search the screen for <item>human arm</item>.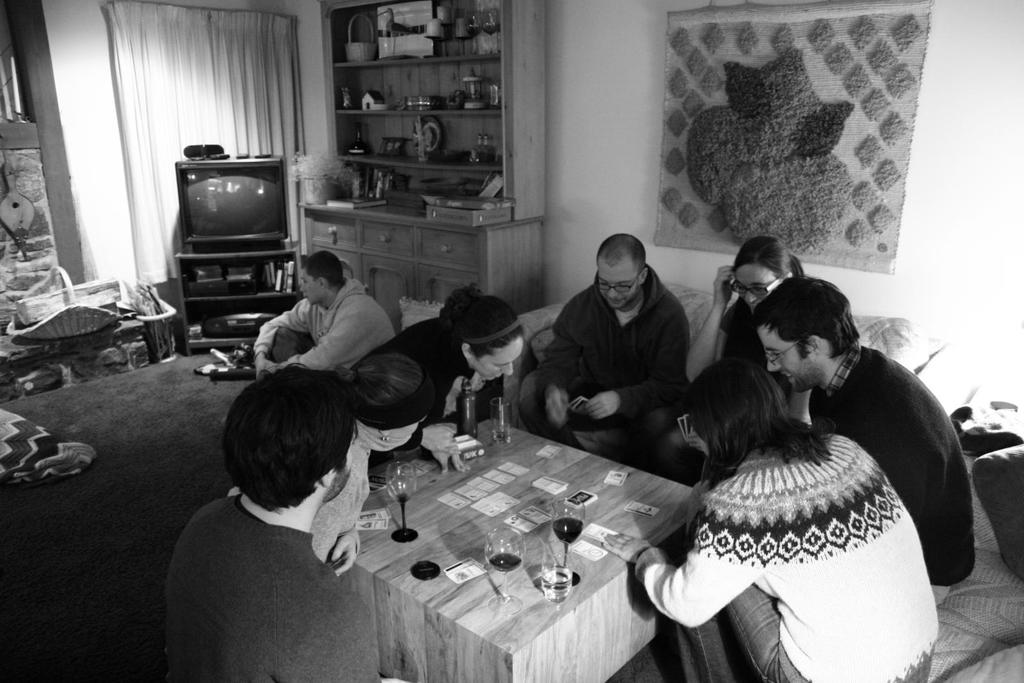
Found at <bbox>848, 394, 923, 528</bbox>.
